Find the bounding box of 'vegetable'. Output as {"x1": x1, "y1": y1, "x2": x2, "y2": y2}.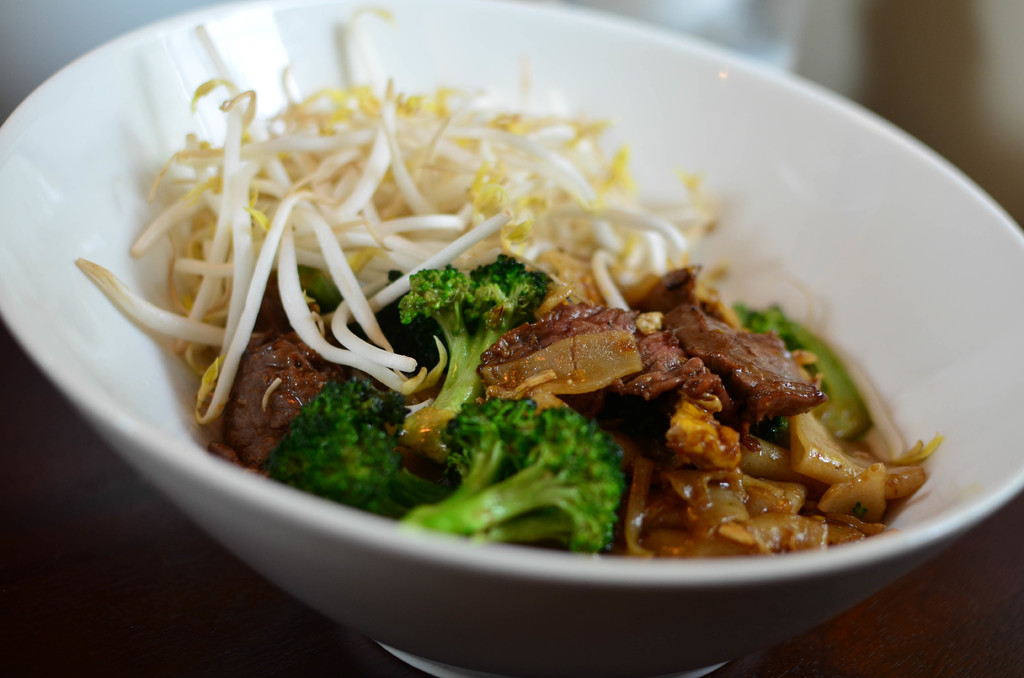
{"x1": 257, "y1": 370, "x2": 449, "y2": 525}.
